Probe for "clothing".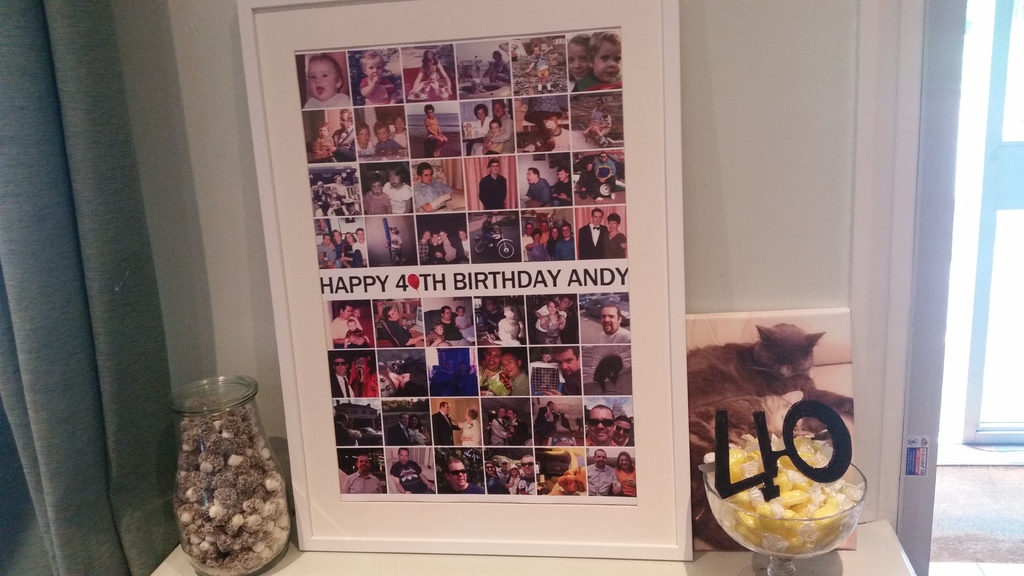
Probe result: <region>596, 115, 611, 142</region>.
